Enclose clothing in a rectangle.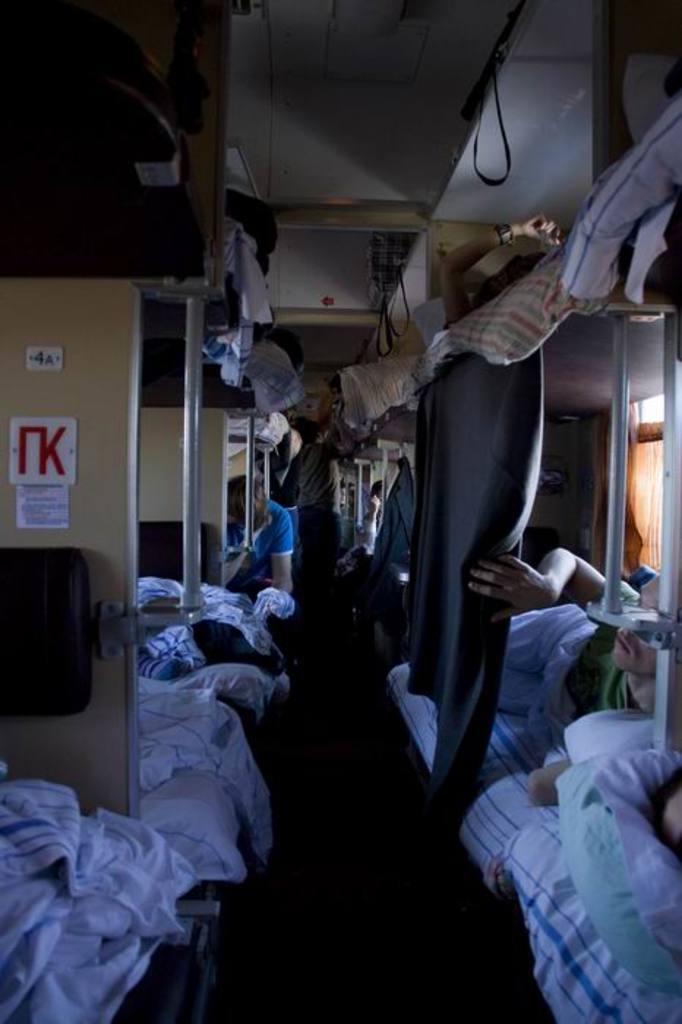
left=222, top=490, right=297, bottom=590.
